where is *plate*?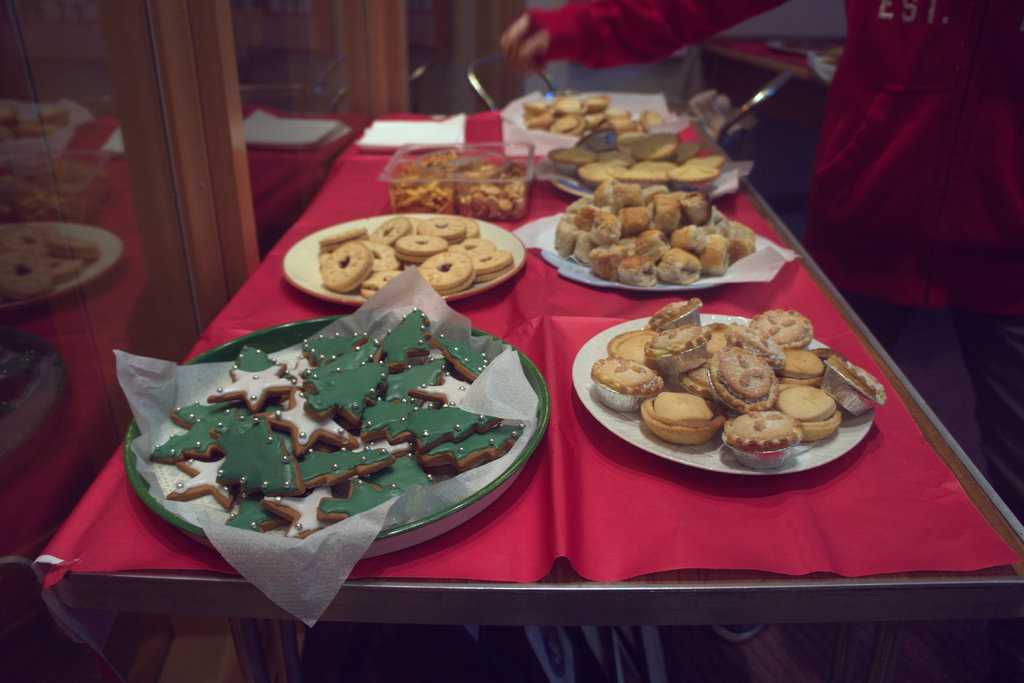
<region>285, 202, 532, 306</region>.
